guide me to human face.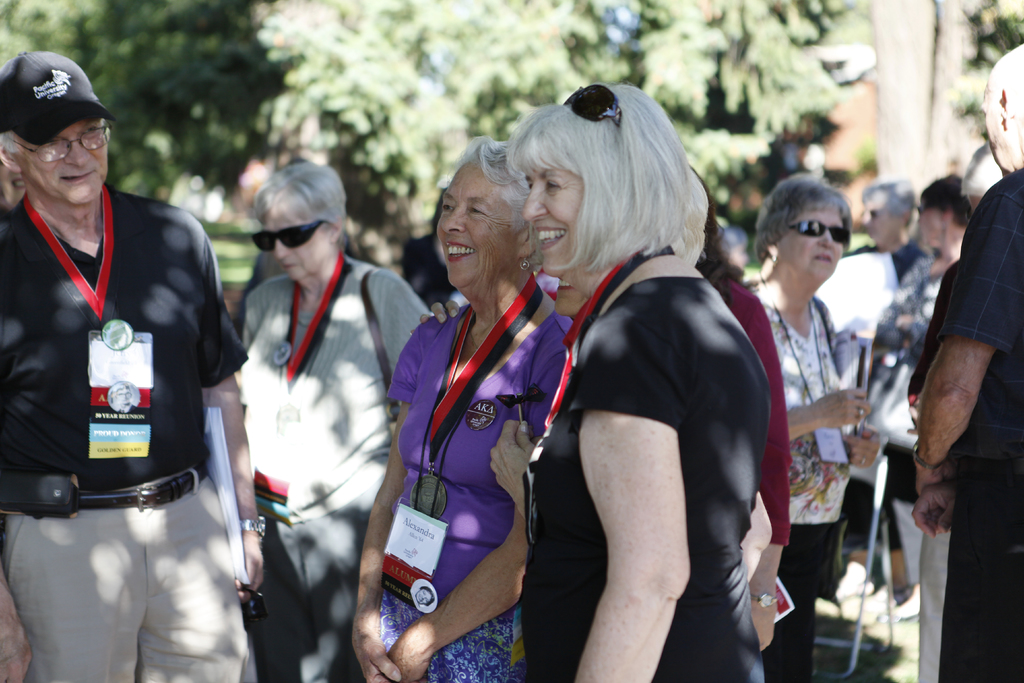
Guidance: crop(780, 195, 847, 276).
